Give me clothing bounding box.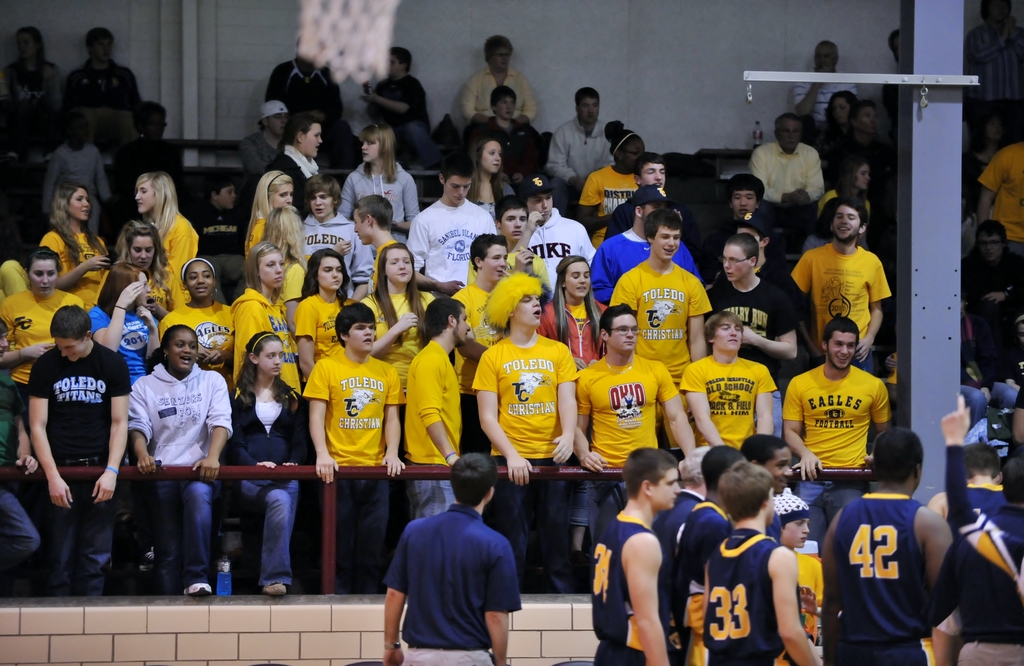
box=[611, 259, 706, 389].
